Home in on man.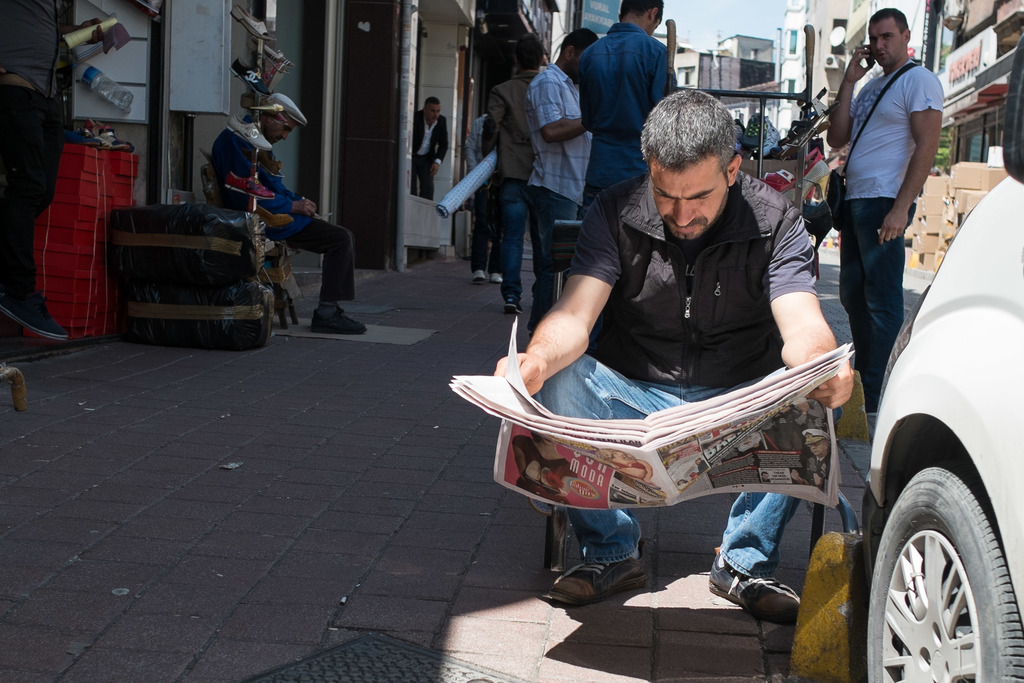
Homed in at [x1=801, y1=428, x2=833, y2=491].
